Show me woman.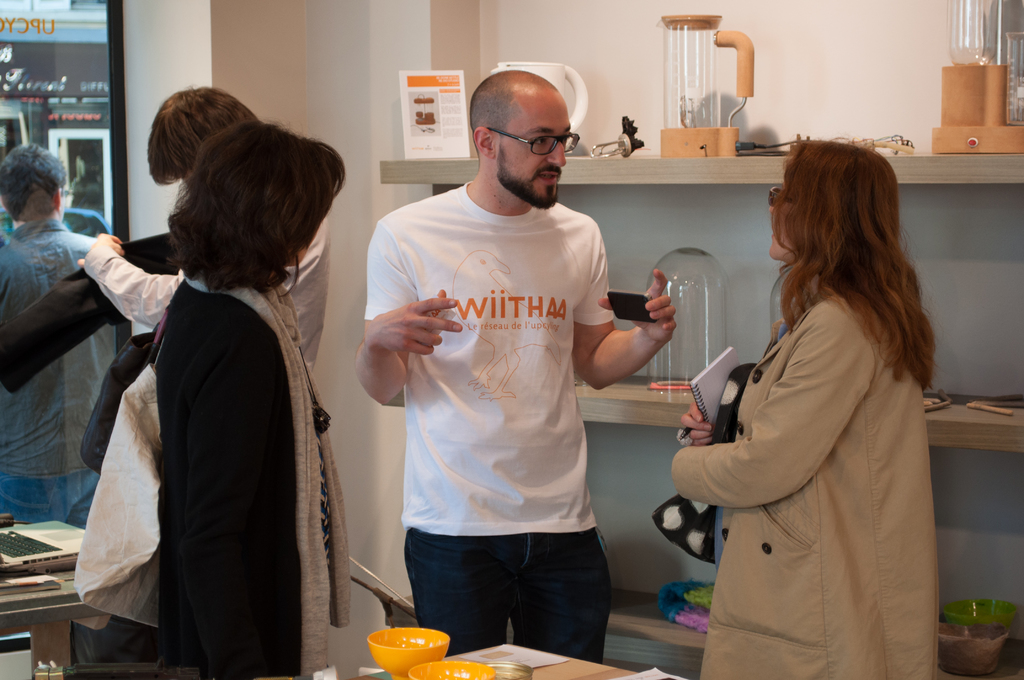
woman is here: {"left": 138, "top": 119, "right": 346, "bottom": 679}.
